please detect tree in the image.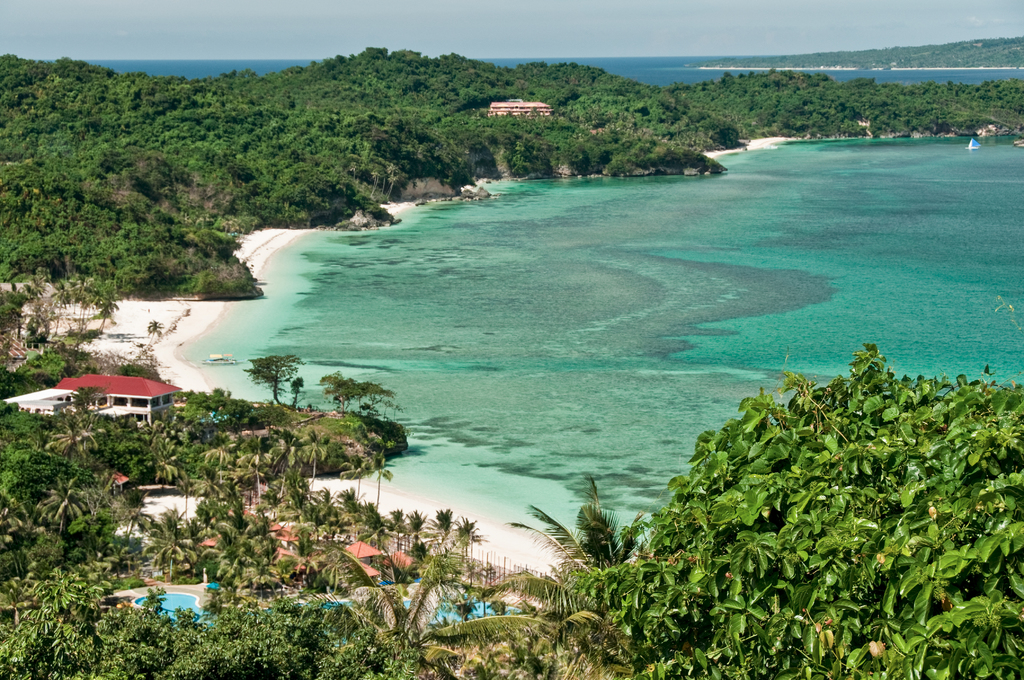
left=188, top=220, right=217, bottom=261.
